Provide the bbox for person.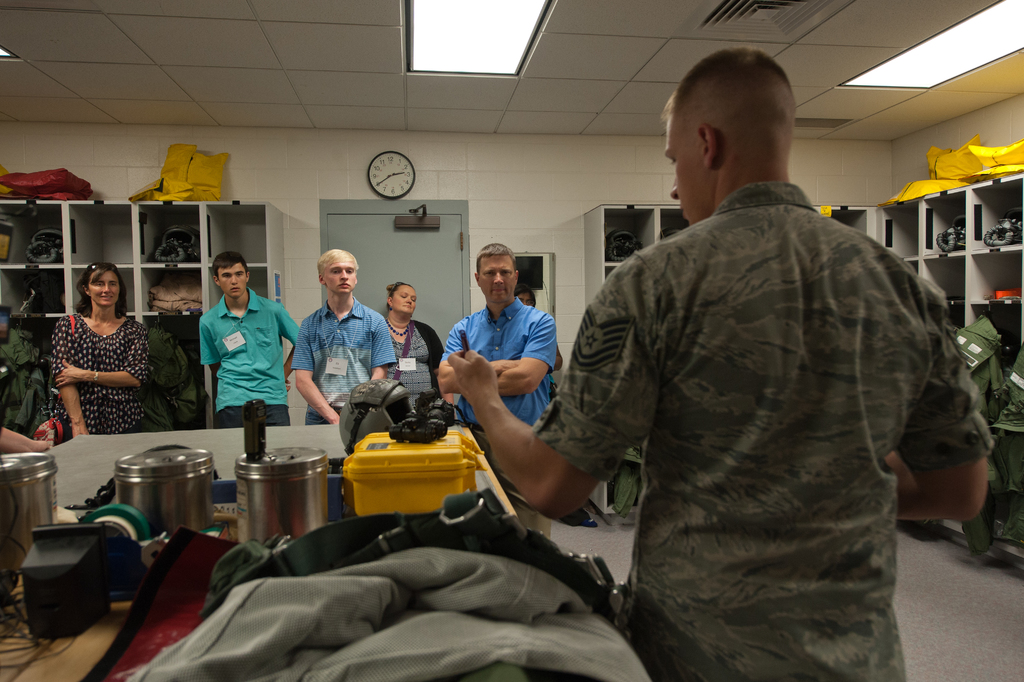
444/241/559/534.
